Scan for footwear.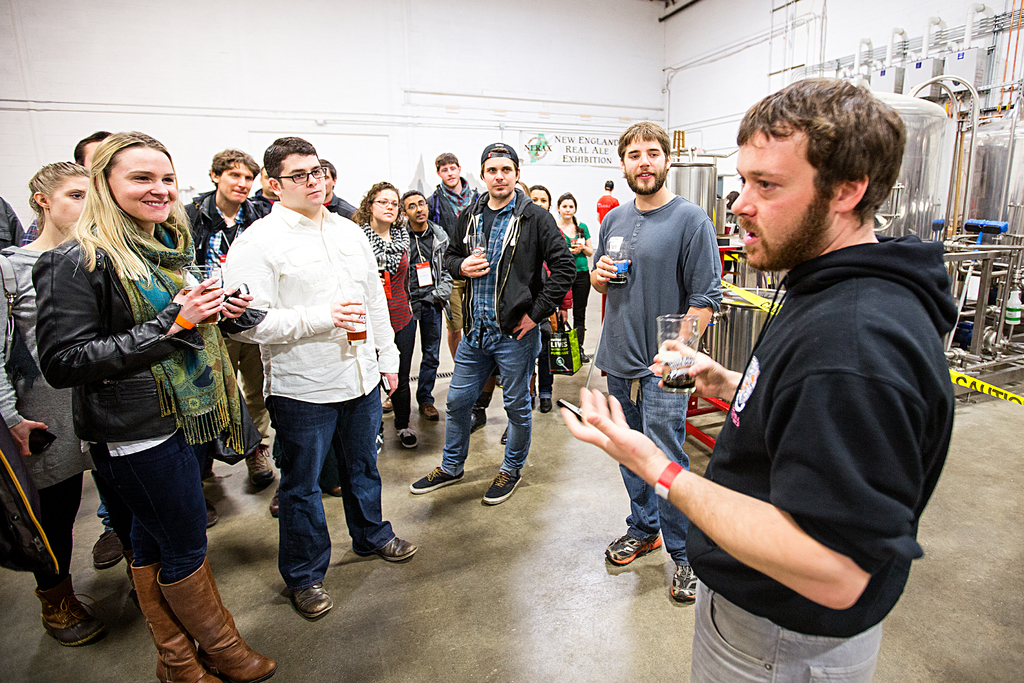
Scan result: [669, 566, 698, 605].
